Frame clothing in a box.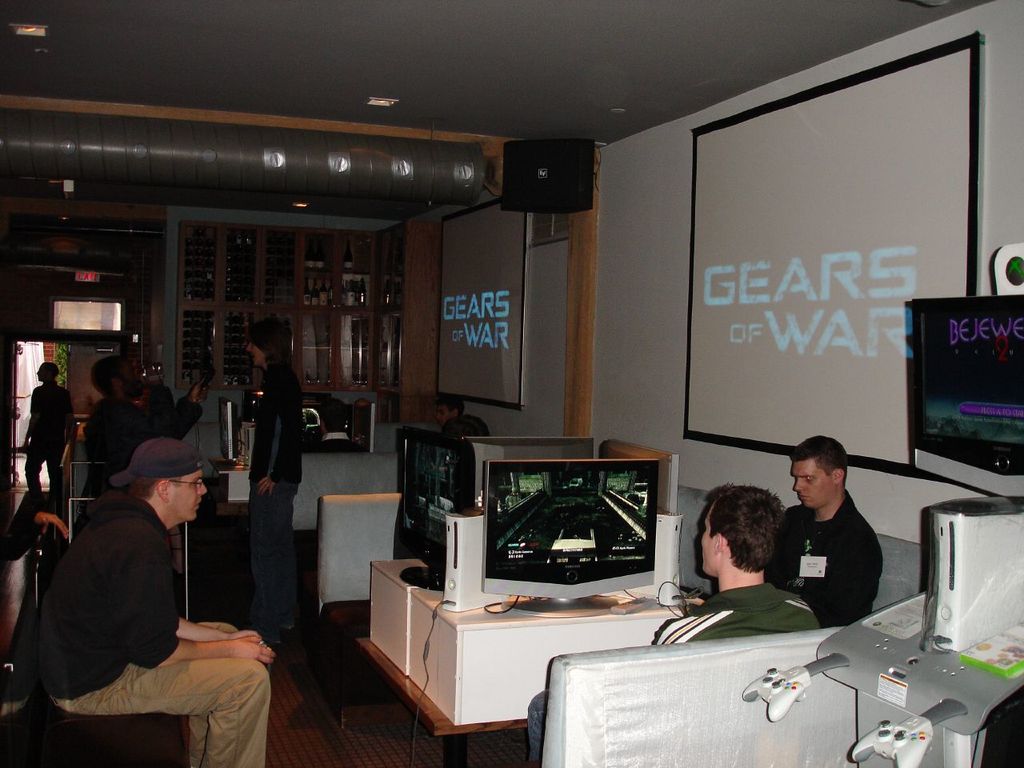
l=524, t=581, r=818, b=767.
